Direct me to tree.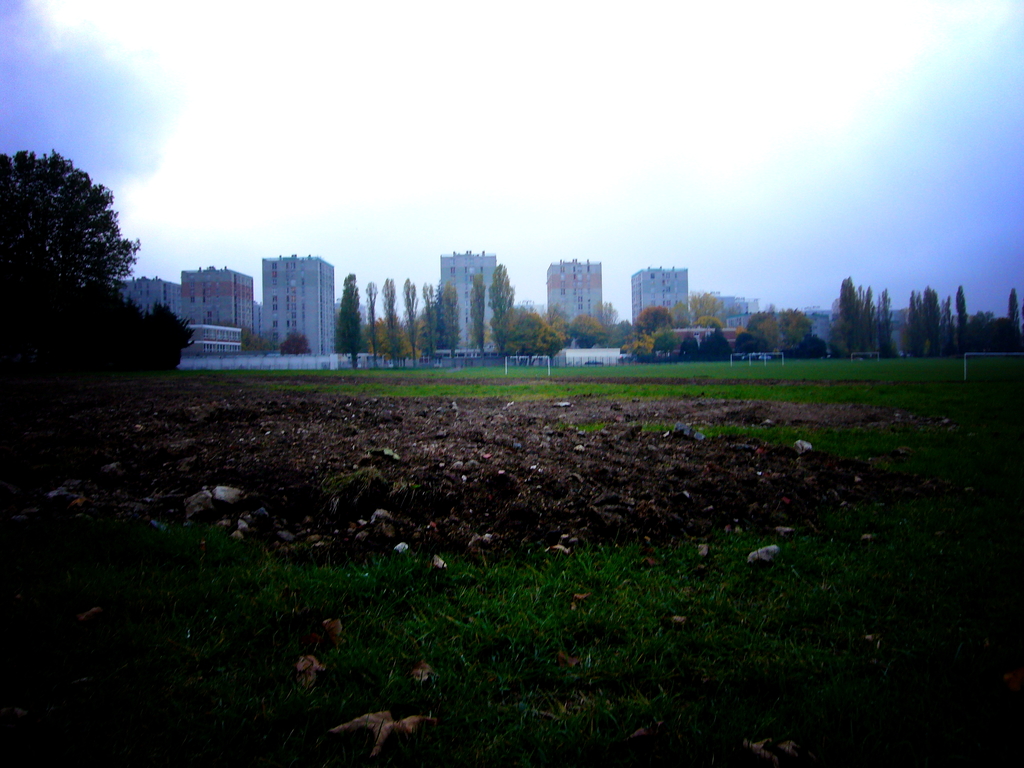
Direction: [12,124,155,360].
